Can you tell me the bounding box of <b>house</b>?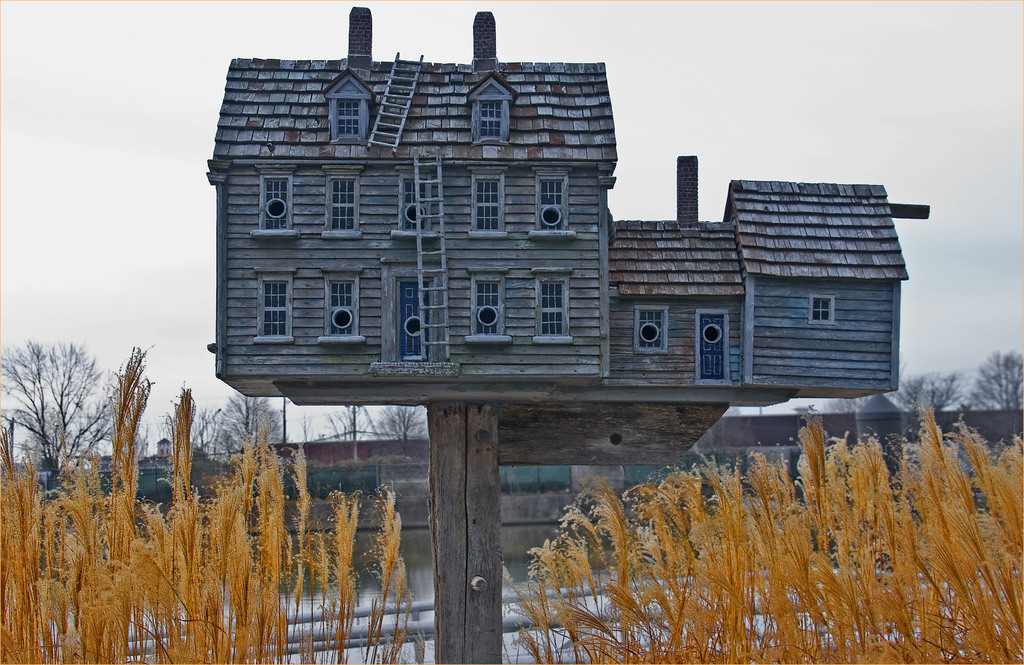
box(207, 4, 621, 397).
